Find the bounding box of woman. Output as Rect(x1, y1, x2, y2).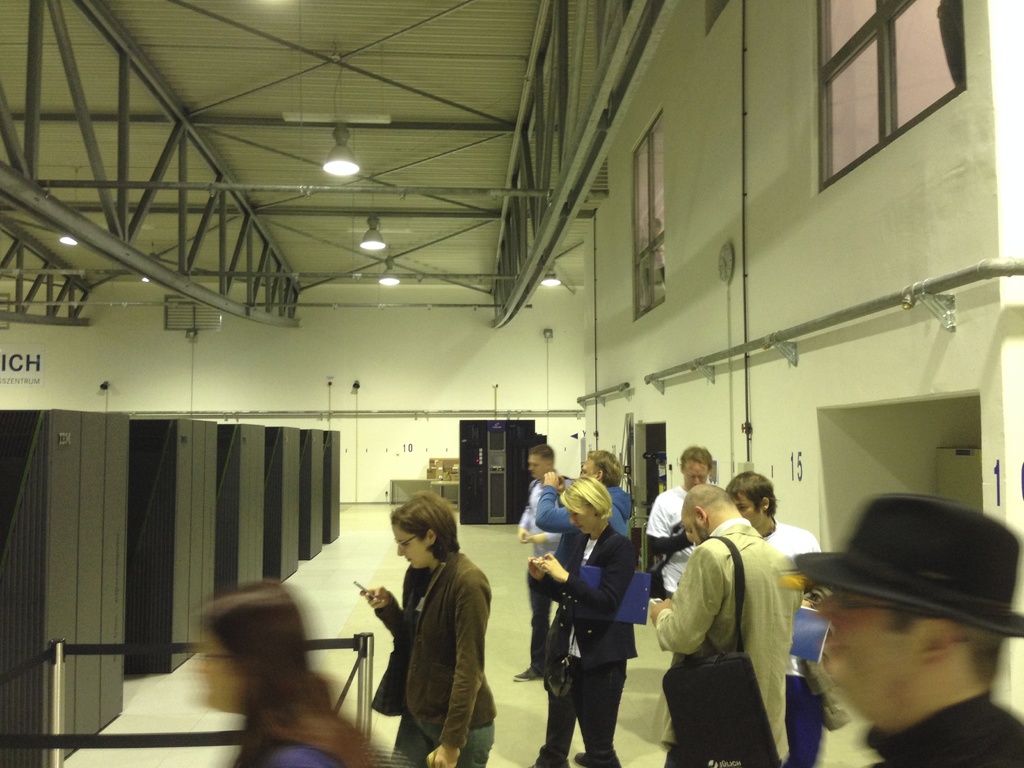
Rect(193, 580, 370, 767).
